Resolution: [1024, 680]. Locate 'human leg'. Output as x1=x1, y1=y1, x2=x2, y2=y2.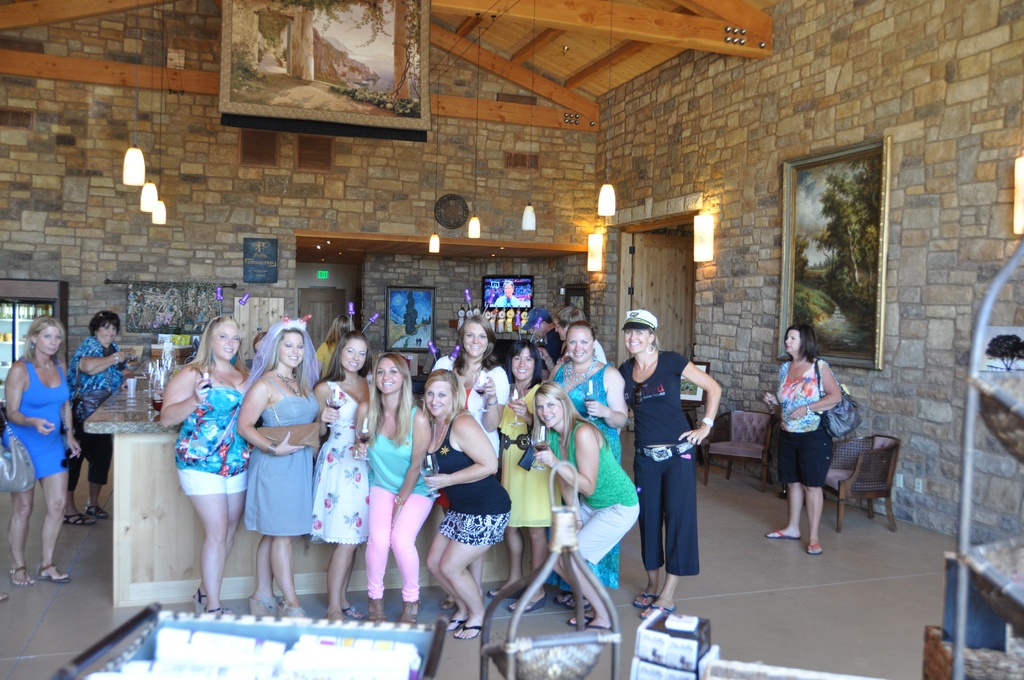
x1=800, y1=435, x2=832, y2=551.
